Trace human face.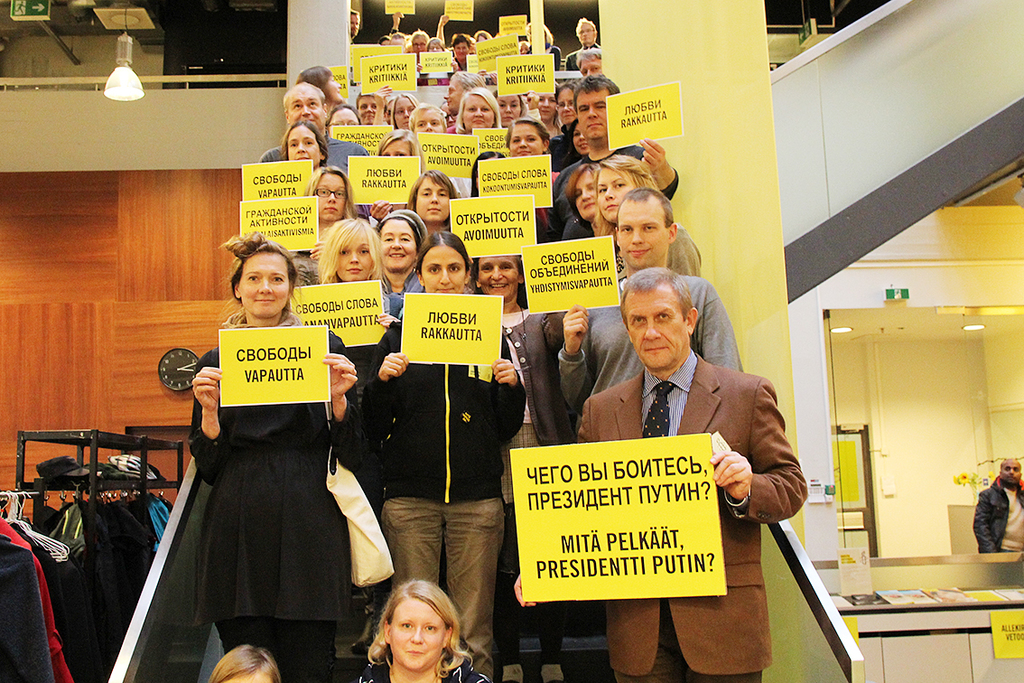
Traced to bbox(507, 121, 545, 158).
